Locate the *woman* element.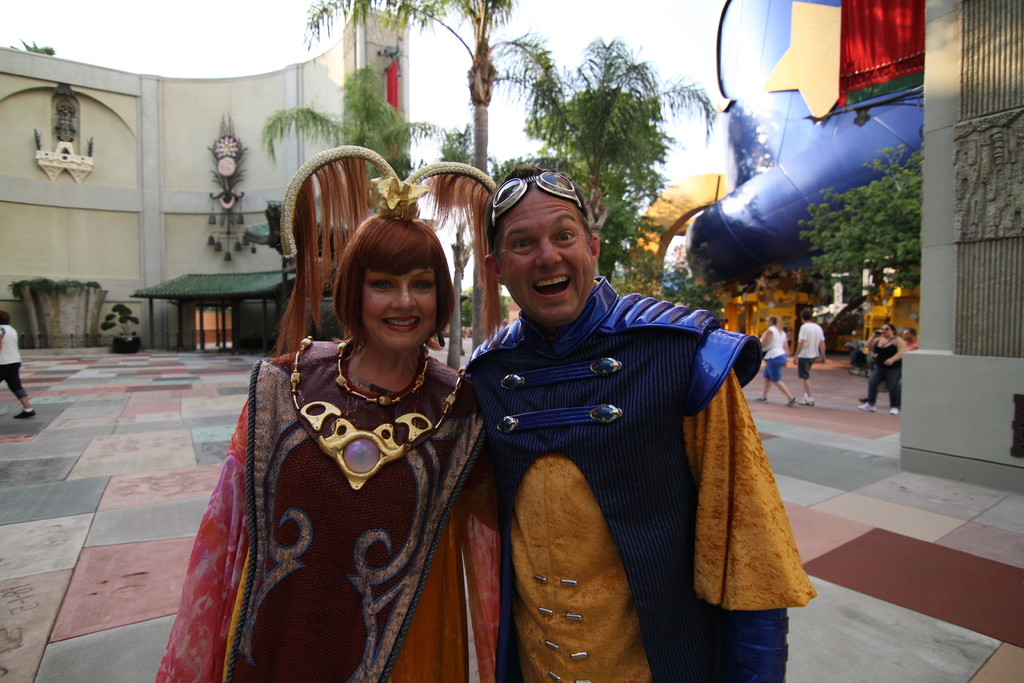
Element bbox: BBox(755, 320, 797, 399).
